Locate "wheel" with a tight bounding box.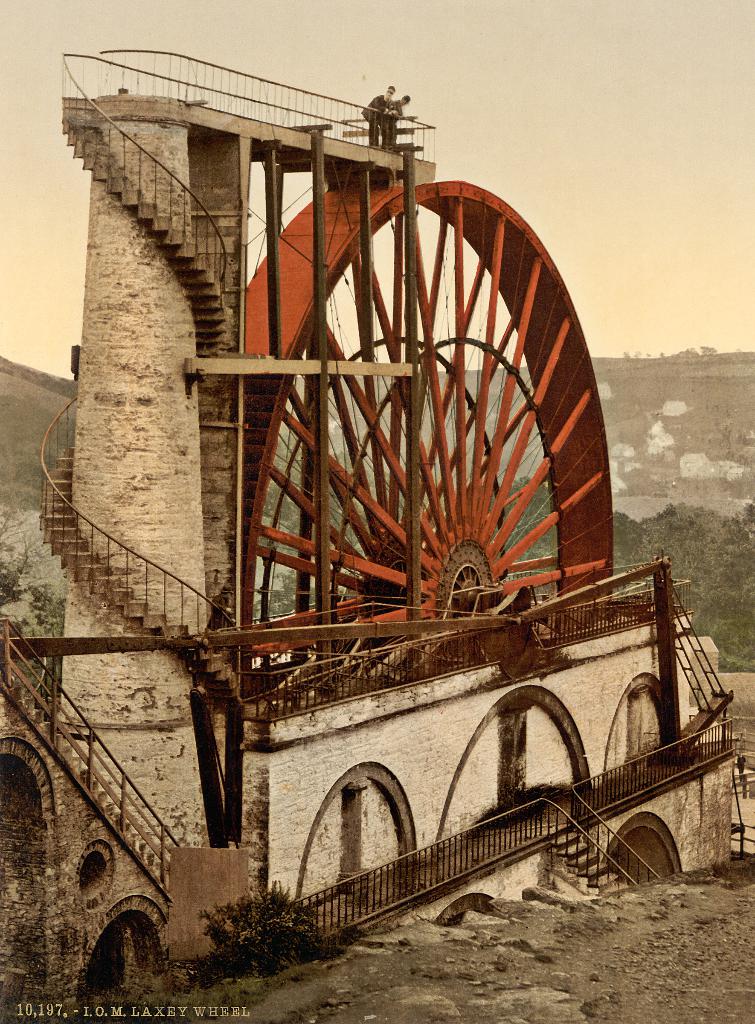
detection(241, 174, 616, 698).
